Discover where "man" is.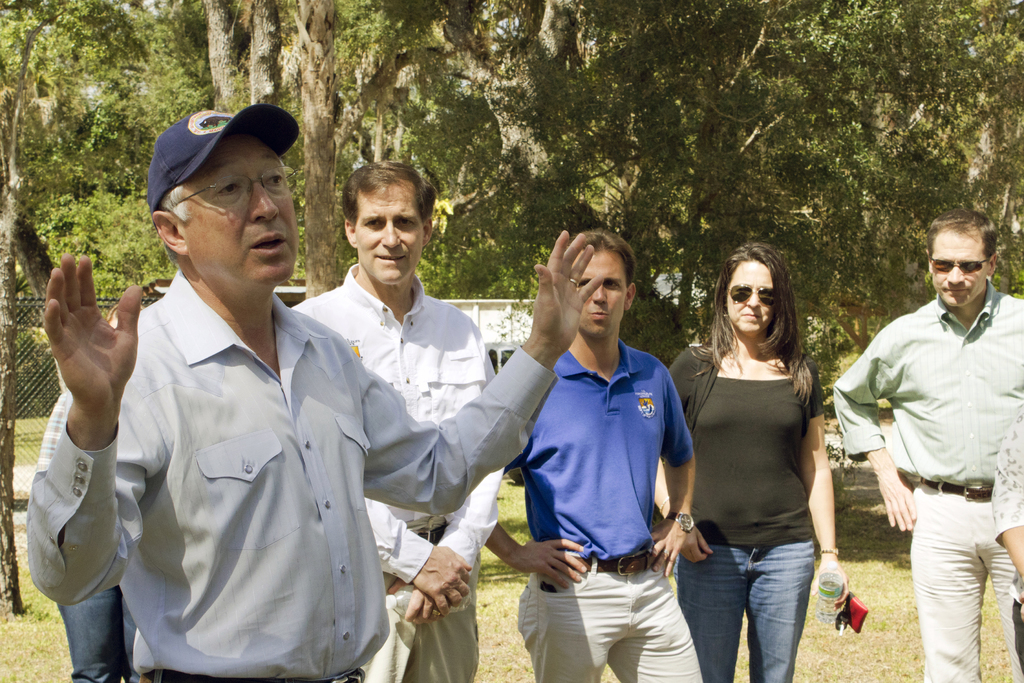
Discovered at (x1=22, y1=104, x2=613, y2=682).
